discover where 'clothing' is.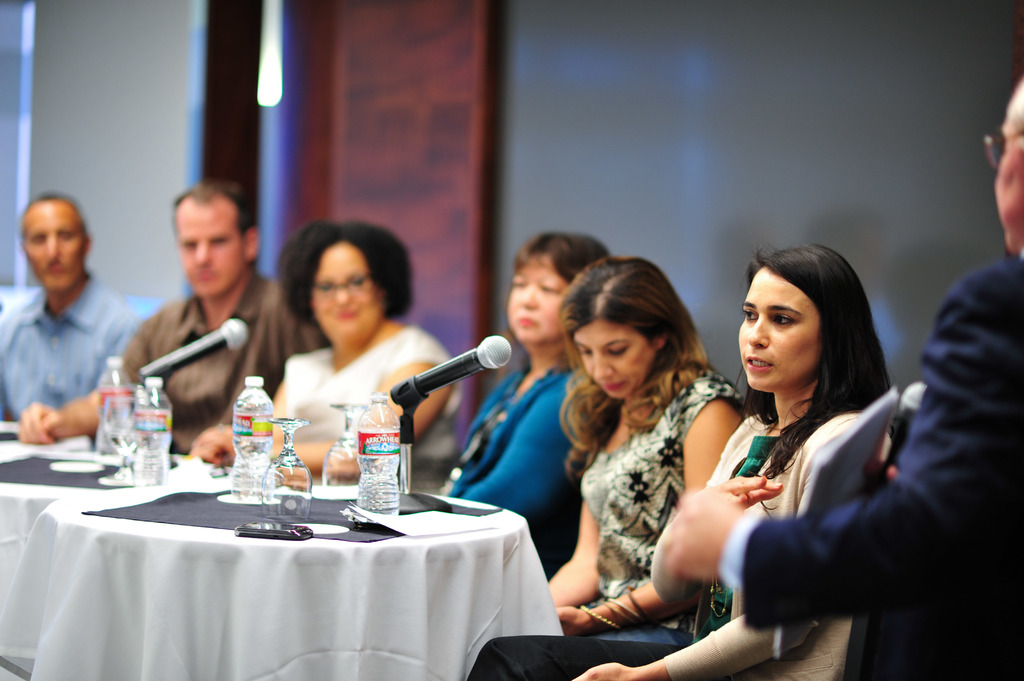
Discovered at rect(535, 359, 721, 633).
